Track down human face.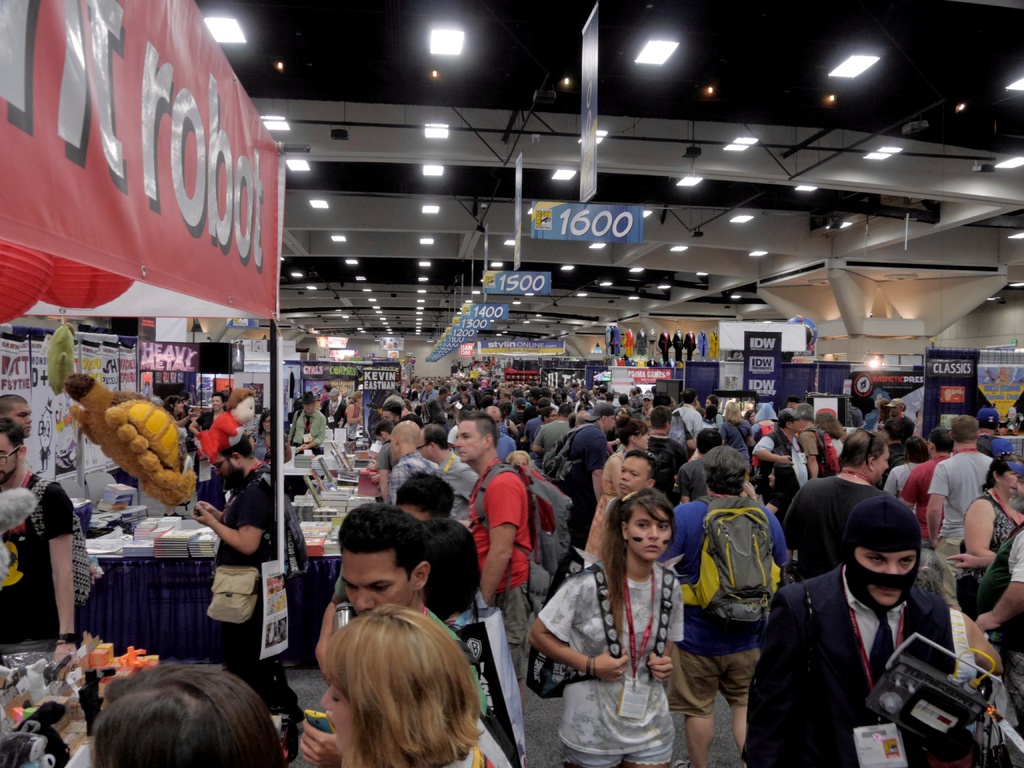
Tracked to [x1=0, y1=437, x2=15, y2=481].
